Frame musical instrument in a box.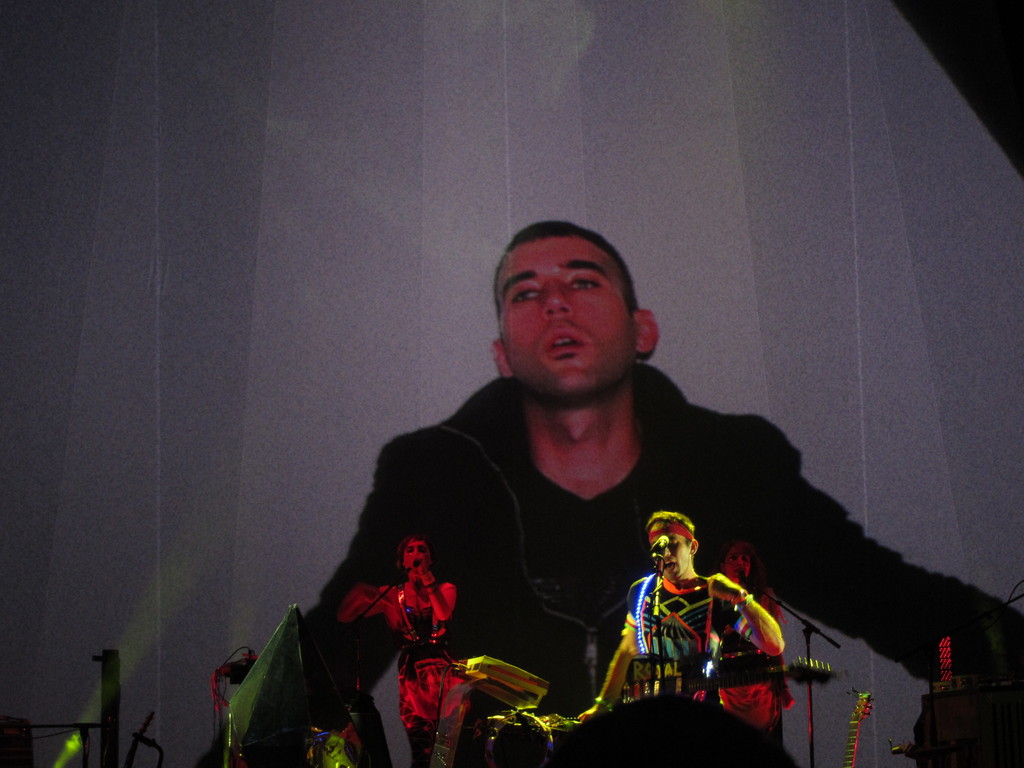
bbox=[844, 689, 876, 767].
